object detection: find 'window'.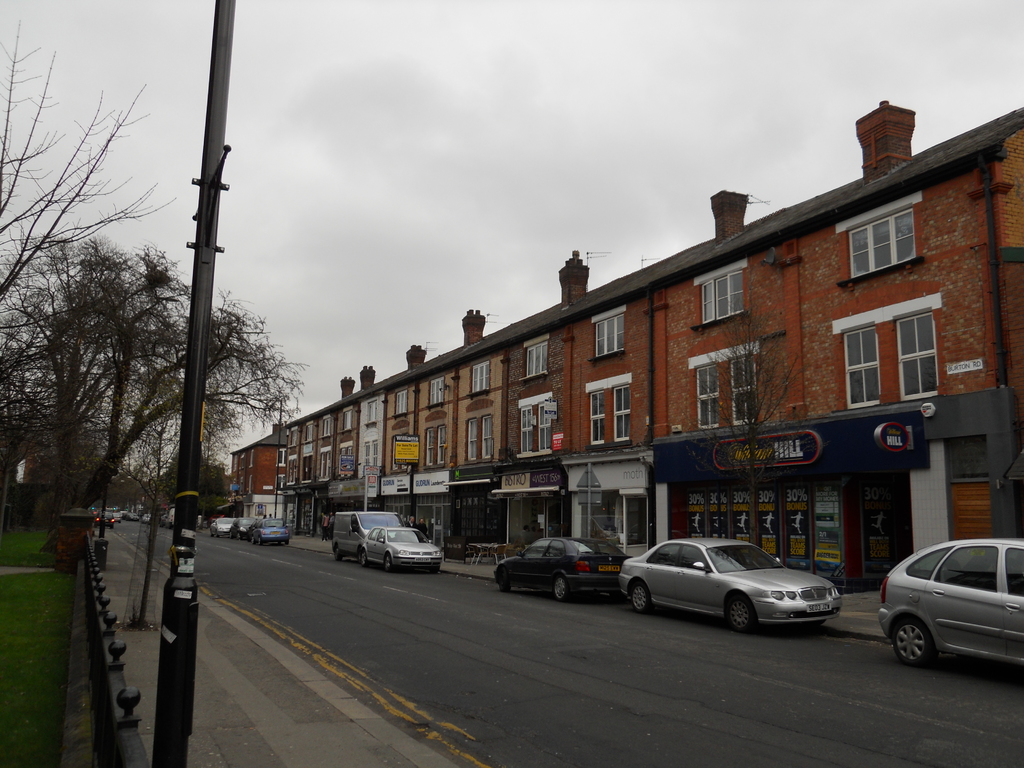
<box>515,385,556,458</box>.
